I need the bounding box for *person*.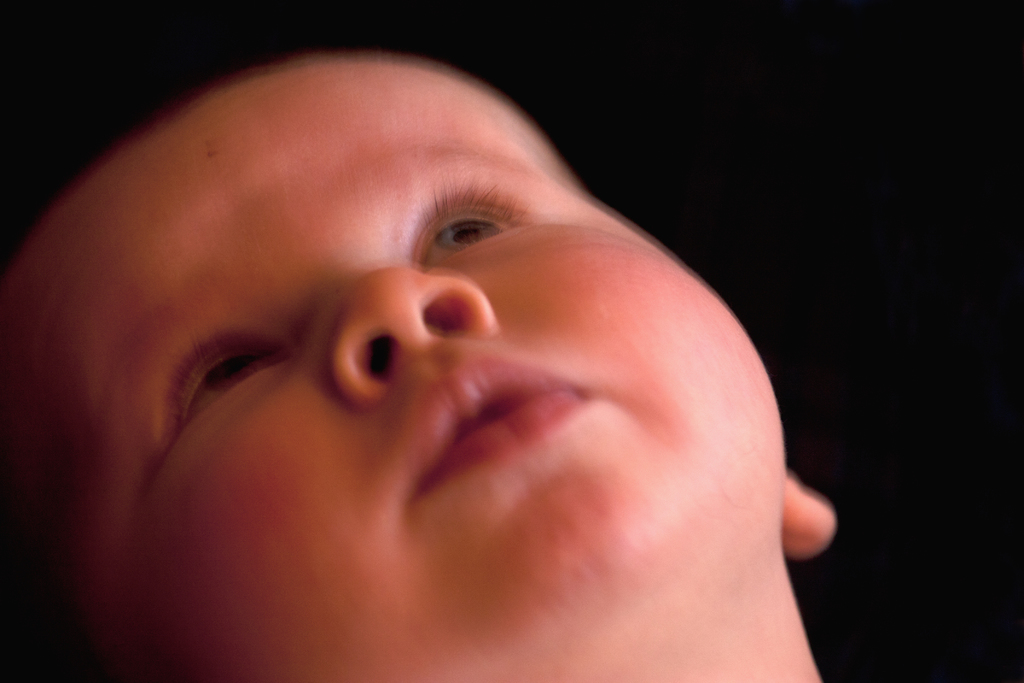
Here it is: [x1=0, y1=1, x2=861, y2=652].
